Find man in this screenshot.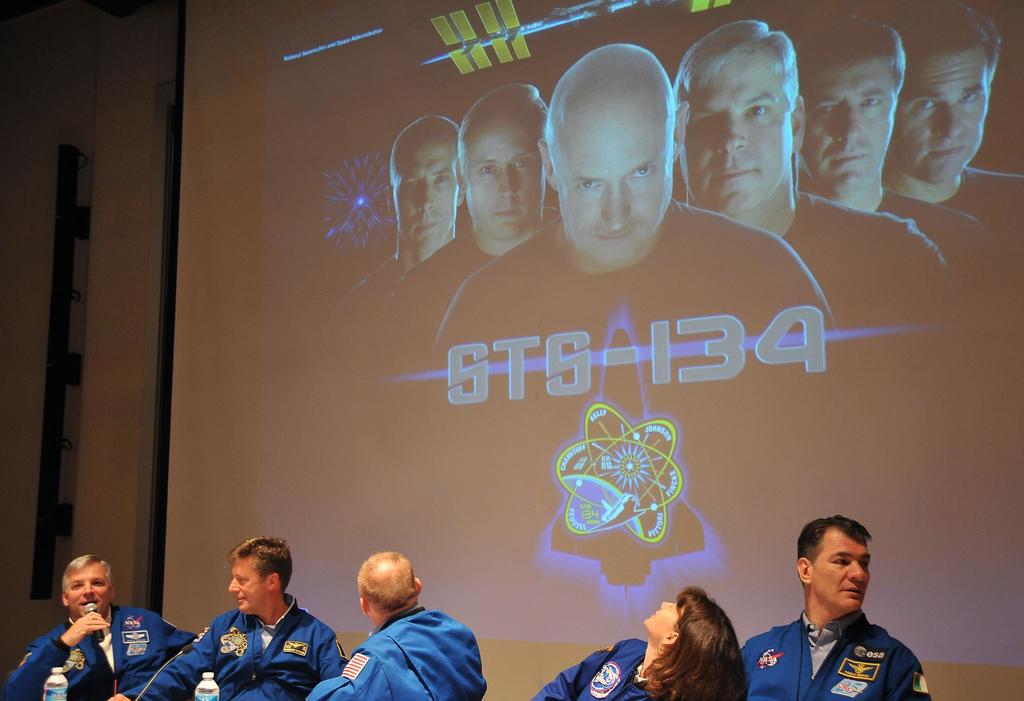
The bounding box for man is detection(380, 85, 550, 370).
